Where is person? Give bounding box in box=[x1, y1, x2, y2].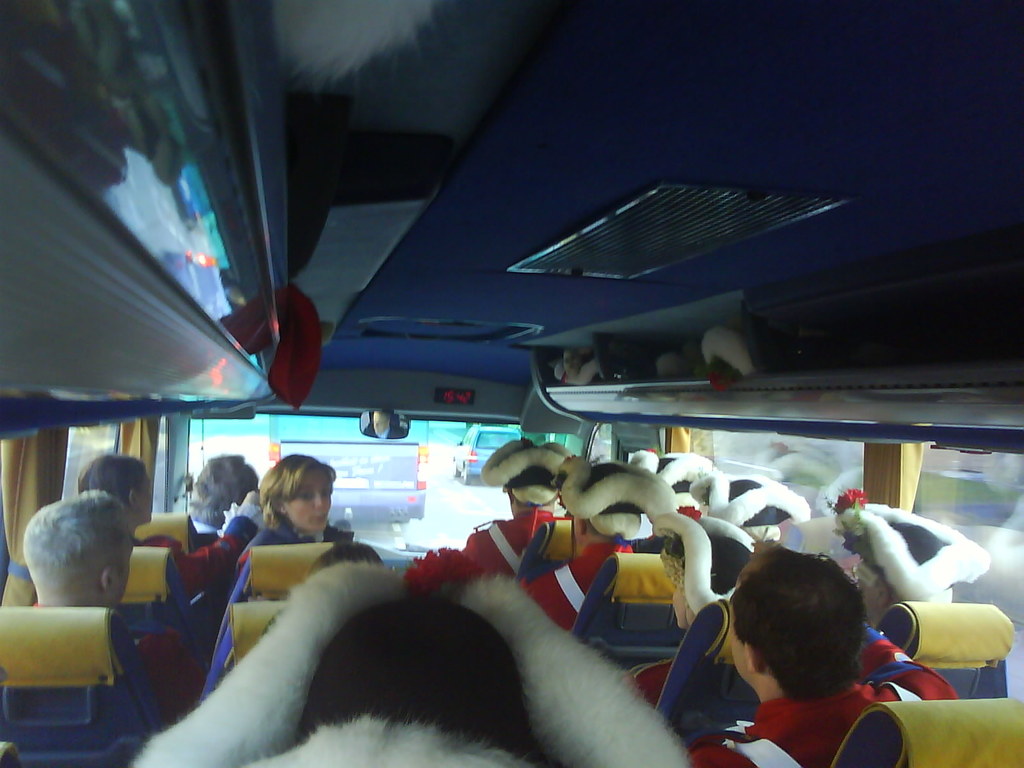
box=[107, 549, 705, 767].
